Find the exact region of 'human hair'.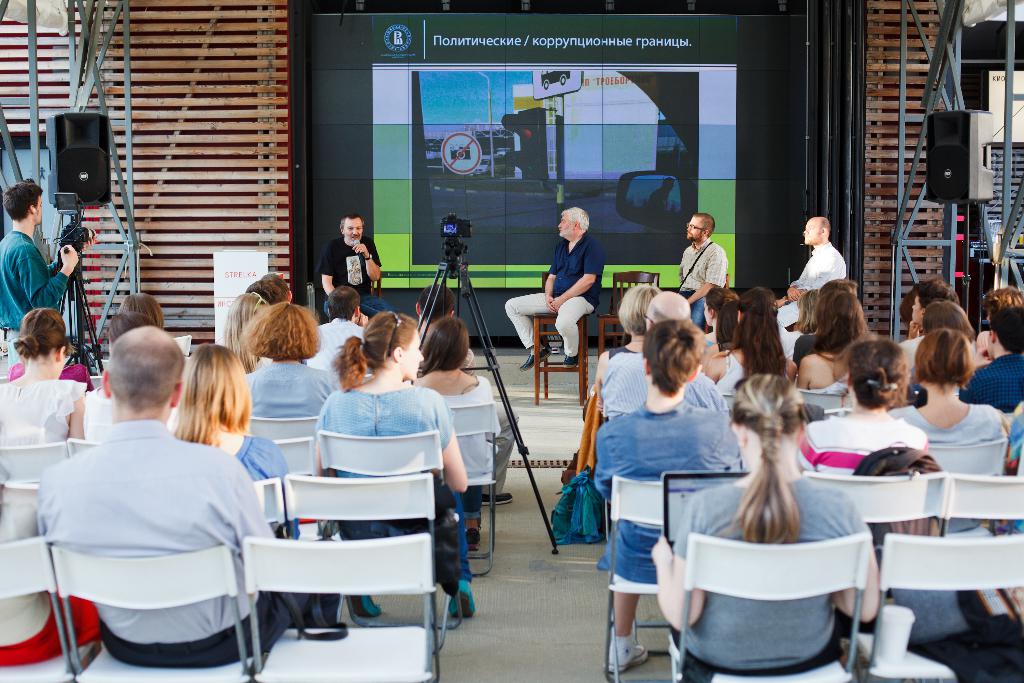
Exact region: region(561, 206, 588, 234).
